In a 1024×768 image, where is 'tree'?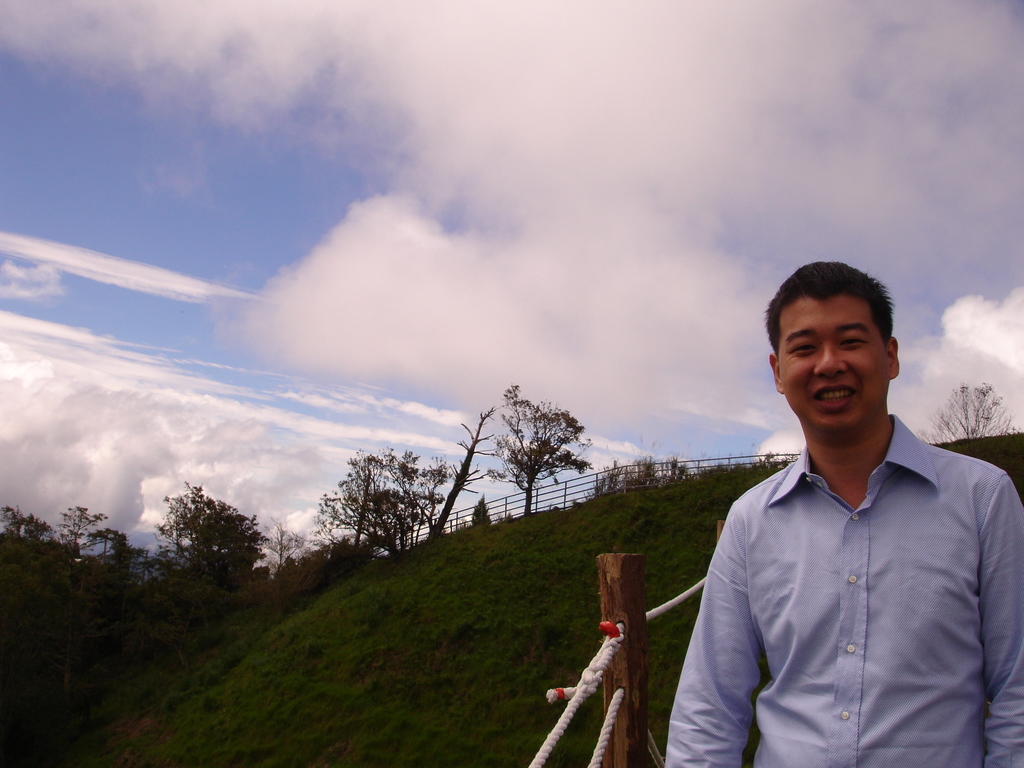
Rect(483, 385, 593, 517).
